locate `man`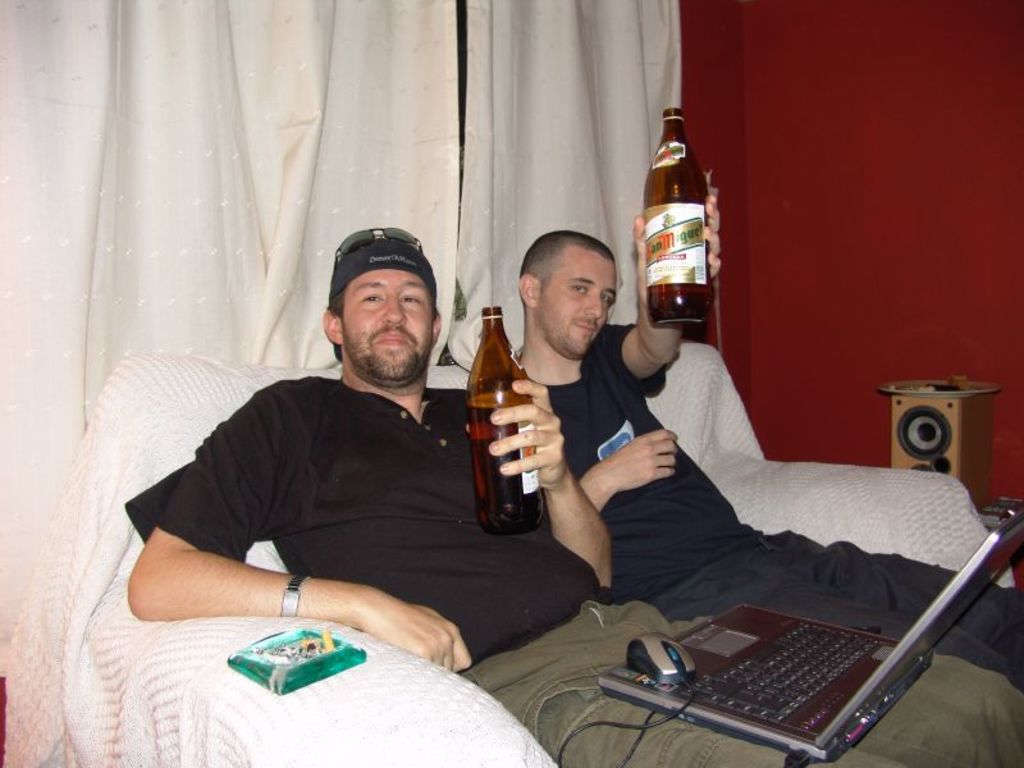
BBox(508, 165, 1023, 692)
